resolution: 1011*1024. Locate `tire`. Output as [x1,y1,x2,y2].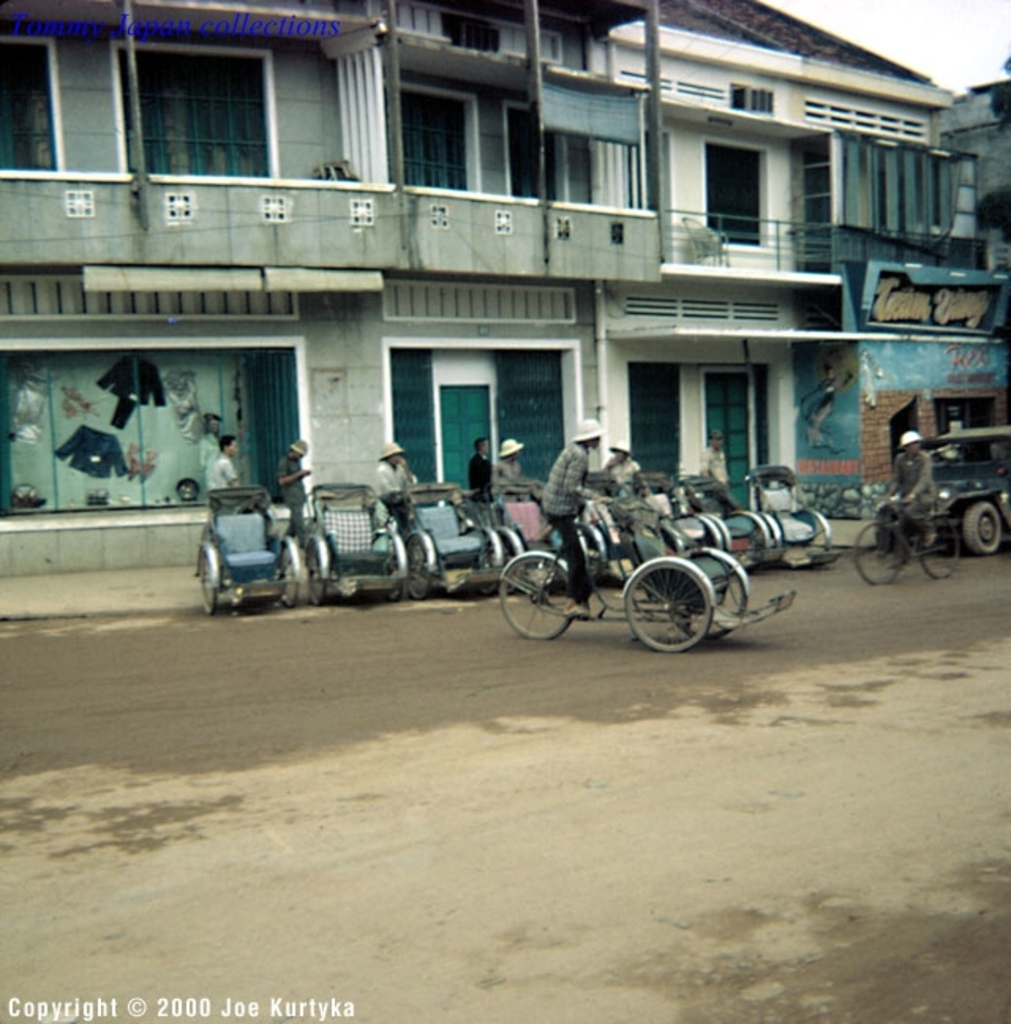
[502,526,534,591].
